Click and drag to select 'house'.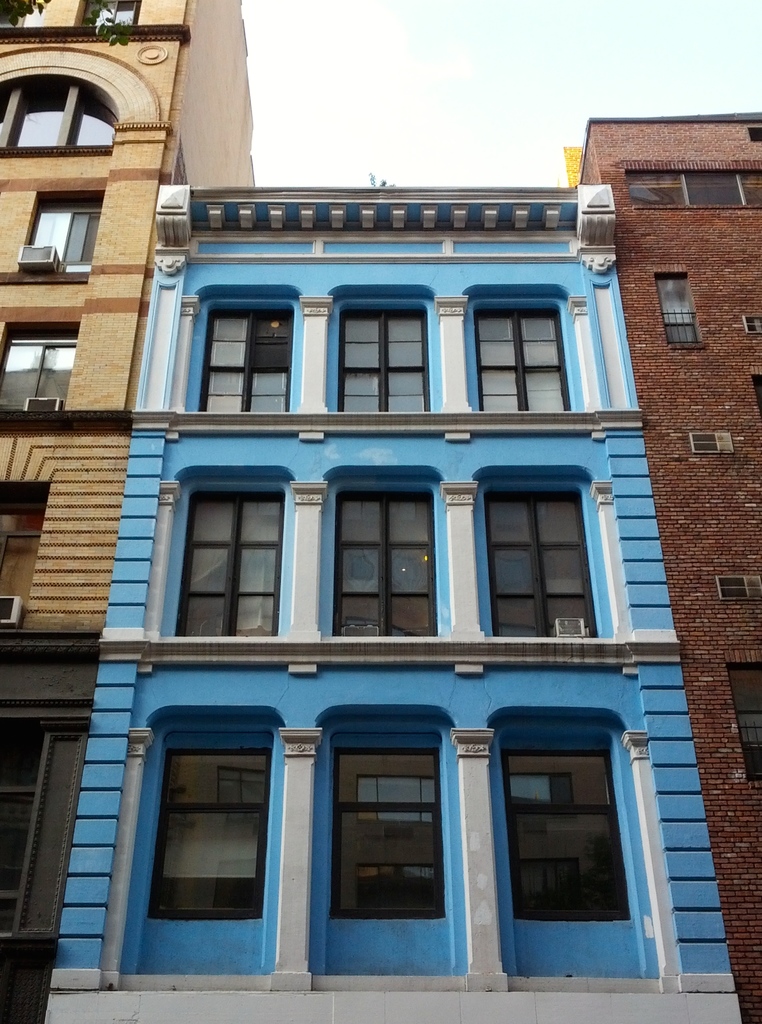
Selection: region(39, 179, 747, 1023).
